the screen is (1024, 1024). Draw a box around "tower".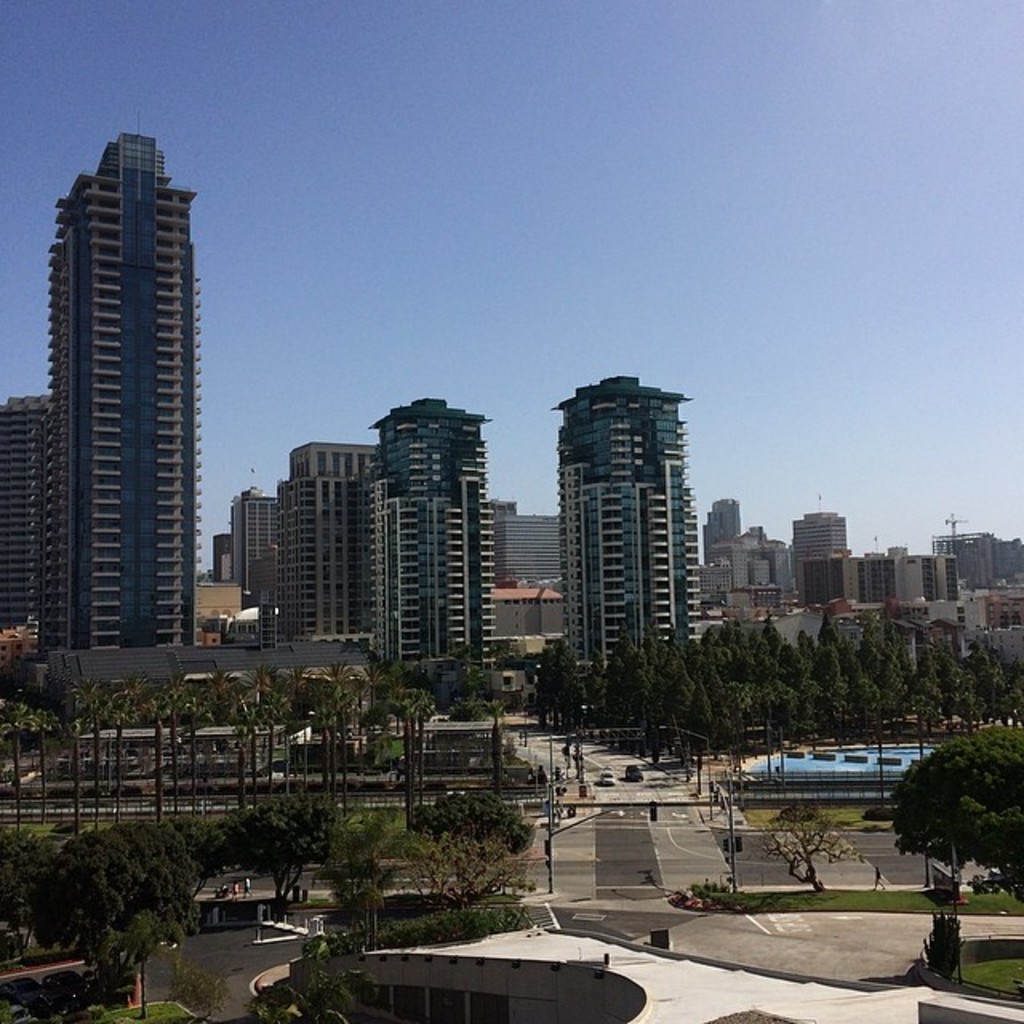
53, 120, 192, 659.
